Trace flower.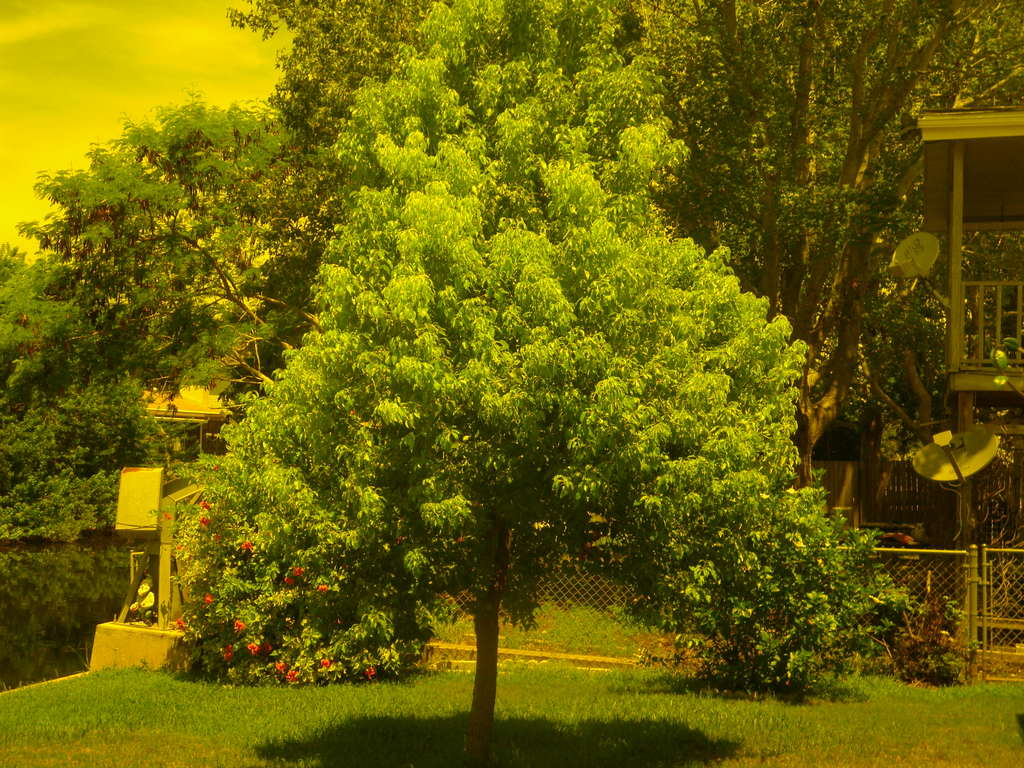
Traced to detection(242, 641, 263, 658).
